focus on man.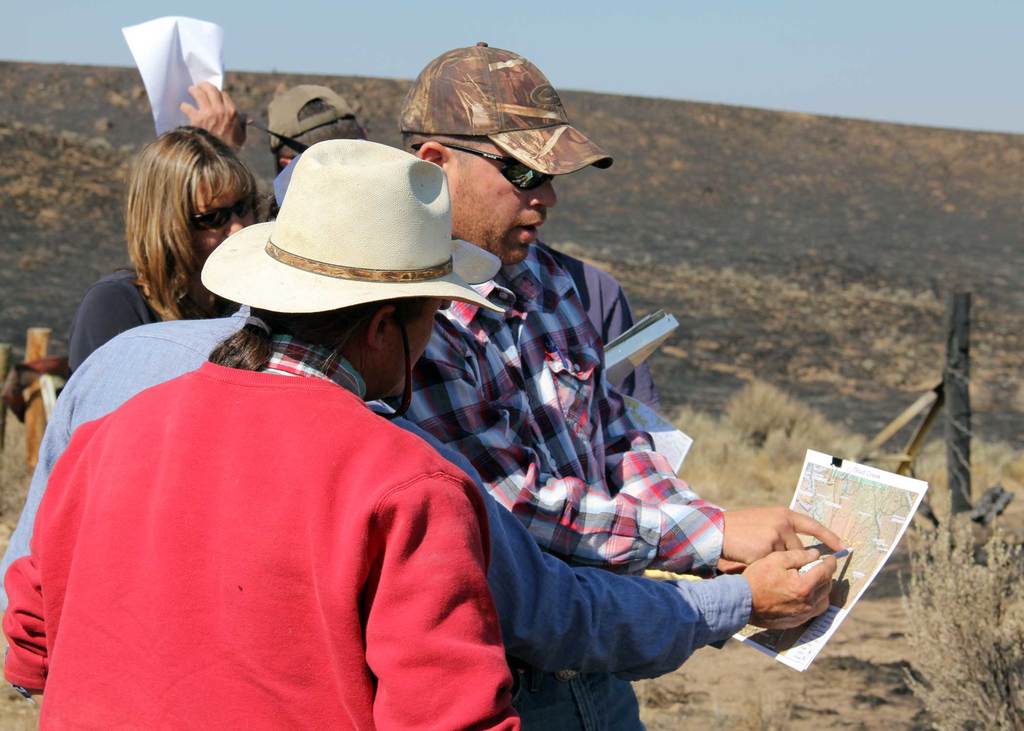
Focused at select_region(4, 135, 532, 730).
